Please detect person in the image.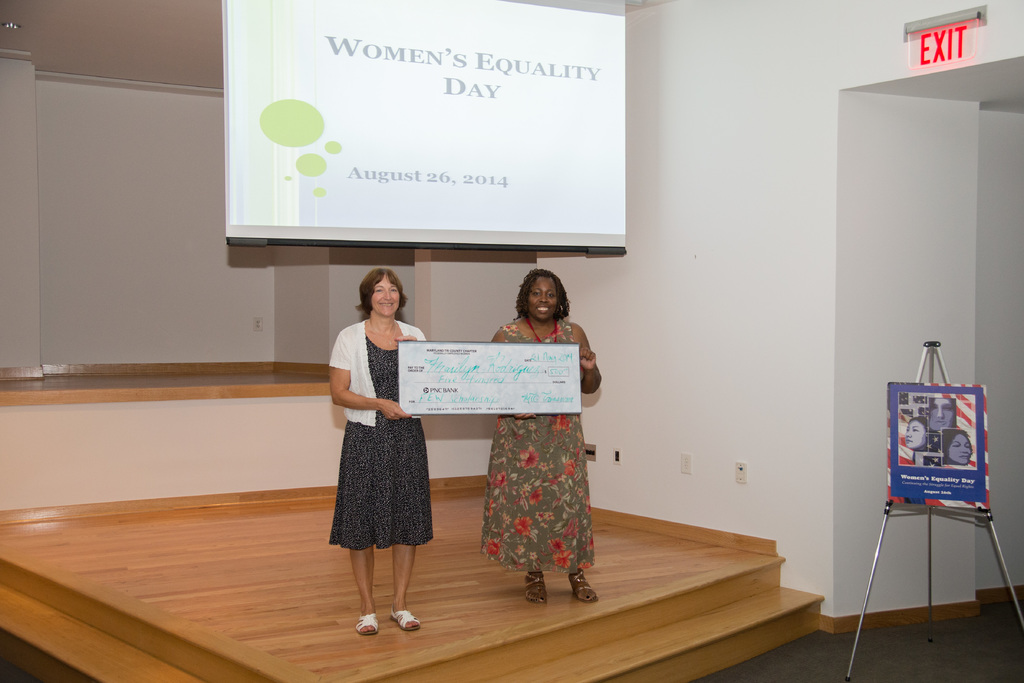
detection(317, 250, 431, 669).
